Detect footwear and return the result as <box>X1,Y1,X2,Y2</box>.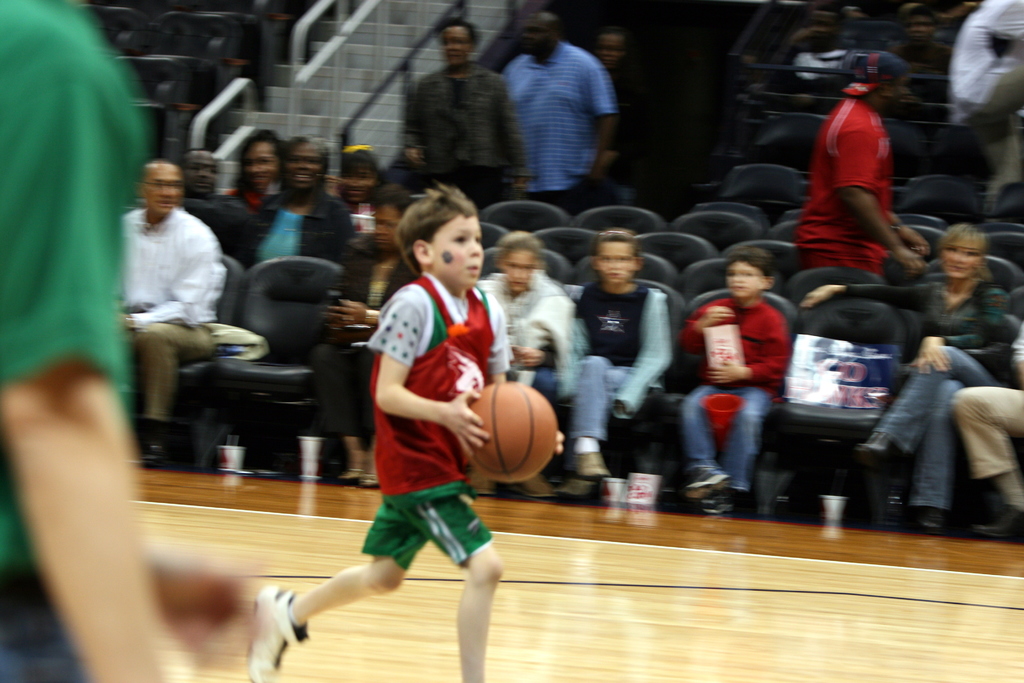
<box>359,470,379,489</box>.
